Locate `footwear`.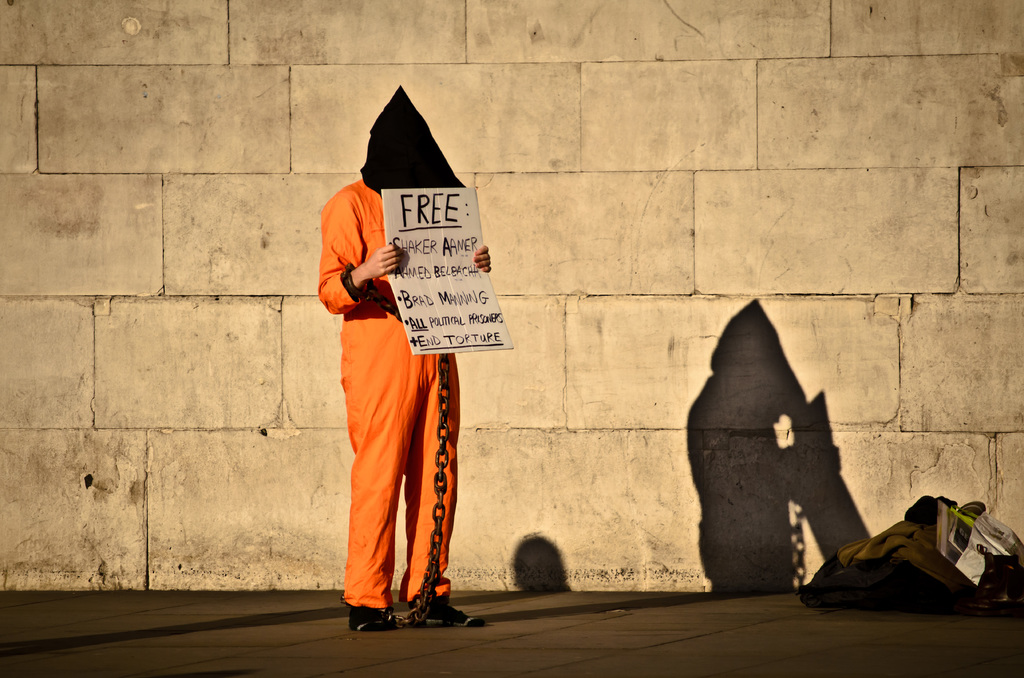
Bounding box: (347, 605, 405, 626).
